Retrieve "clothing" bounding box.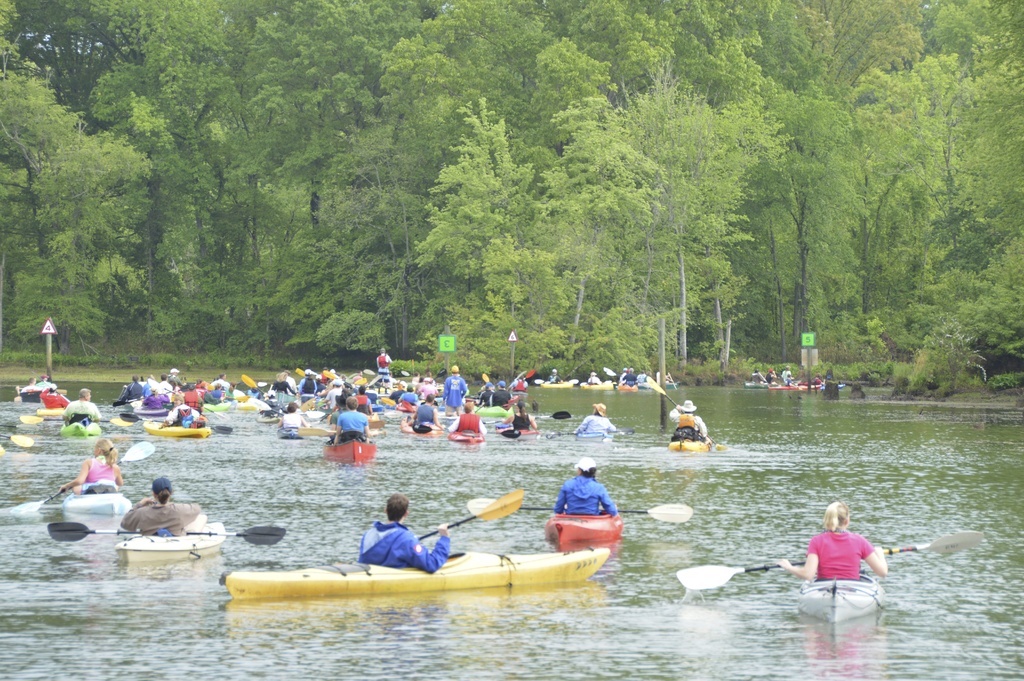
Bounding box: bbox=[36, 379, 56, 391].
